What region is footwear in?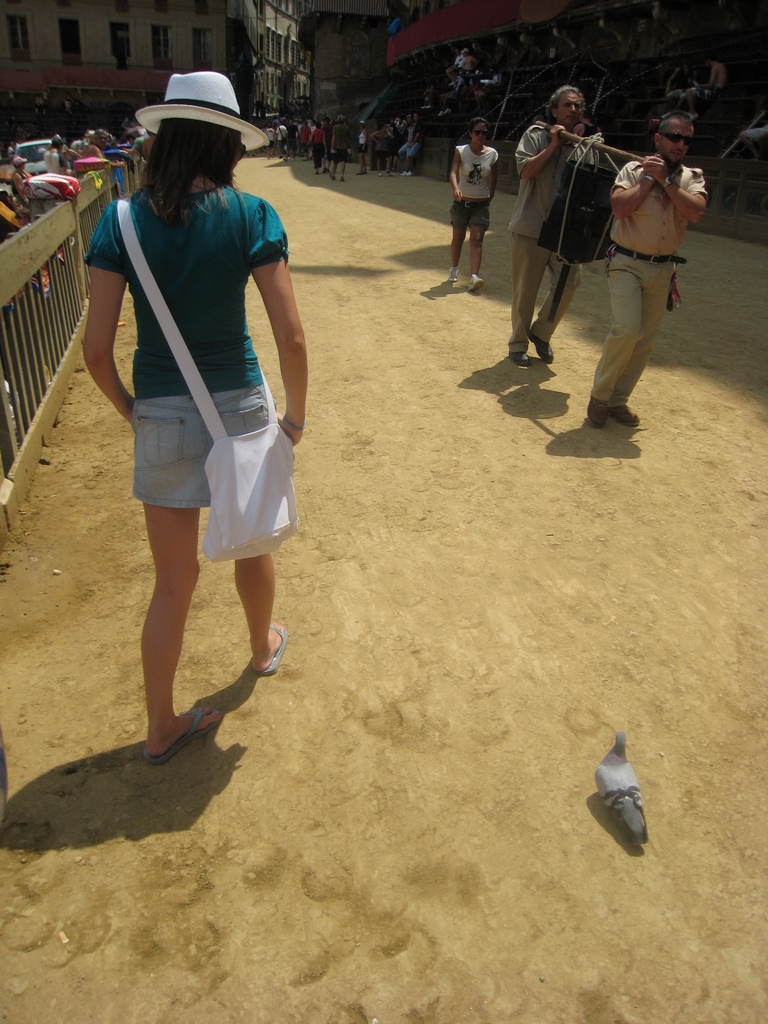
{"x1": 444, "y1": 267, "x2": 462, "y2": 286}.
